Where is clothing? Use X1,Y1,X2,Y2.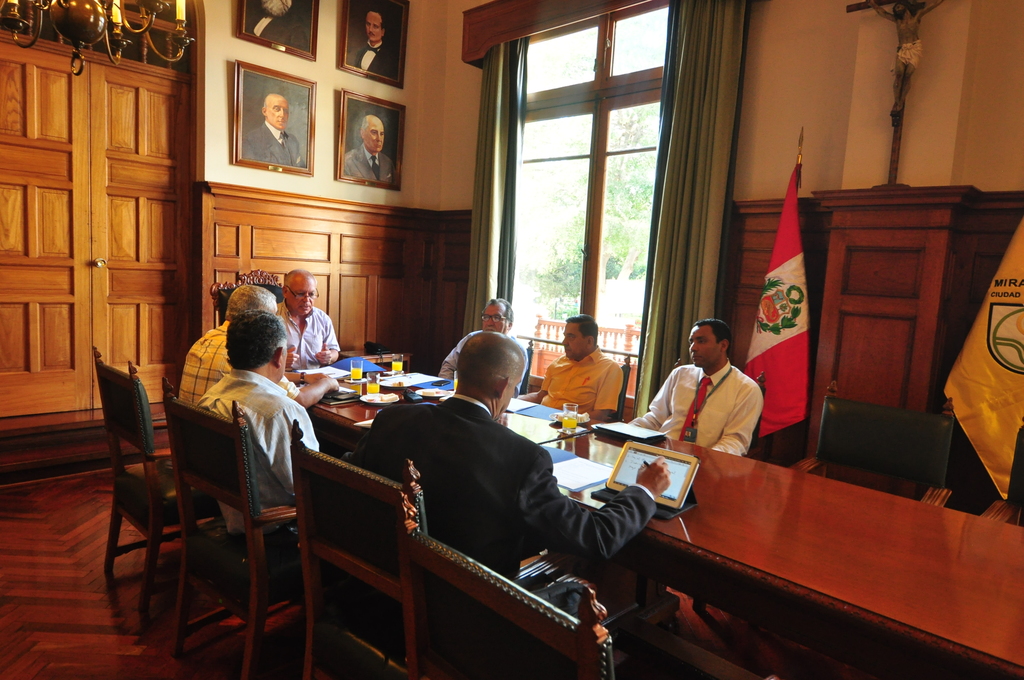
195,369,322,535.
